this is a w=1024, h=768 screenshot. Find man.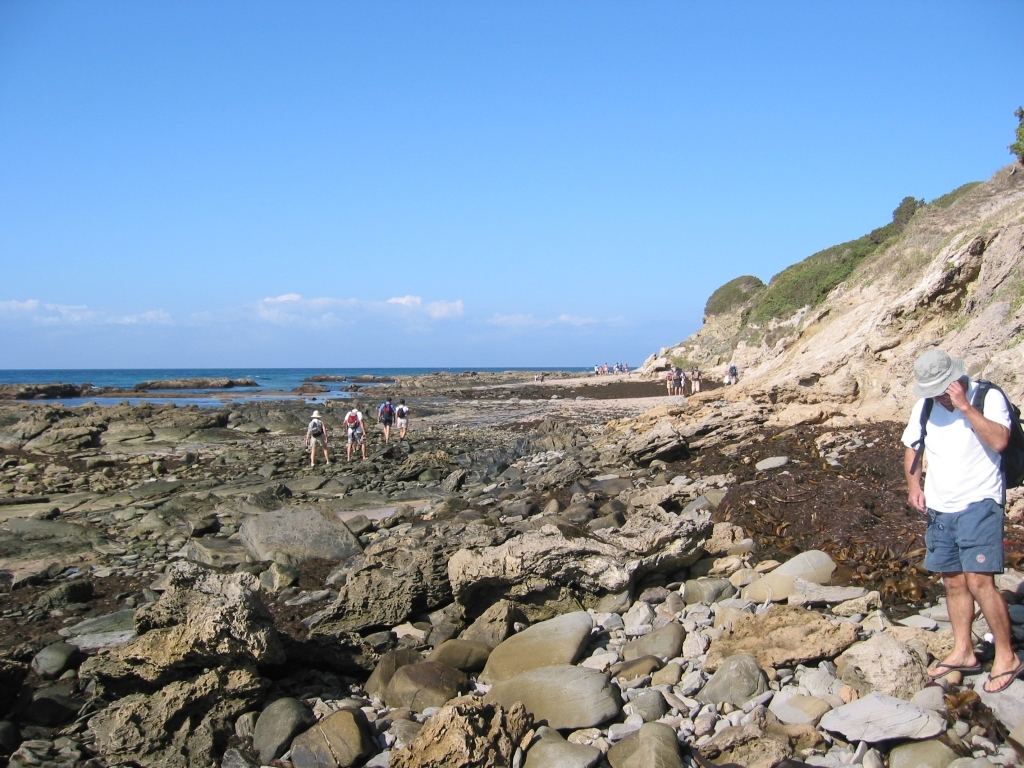
Bounding box: 671 363 682 391.
